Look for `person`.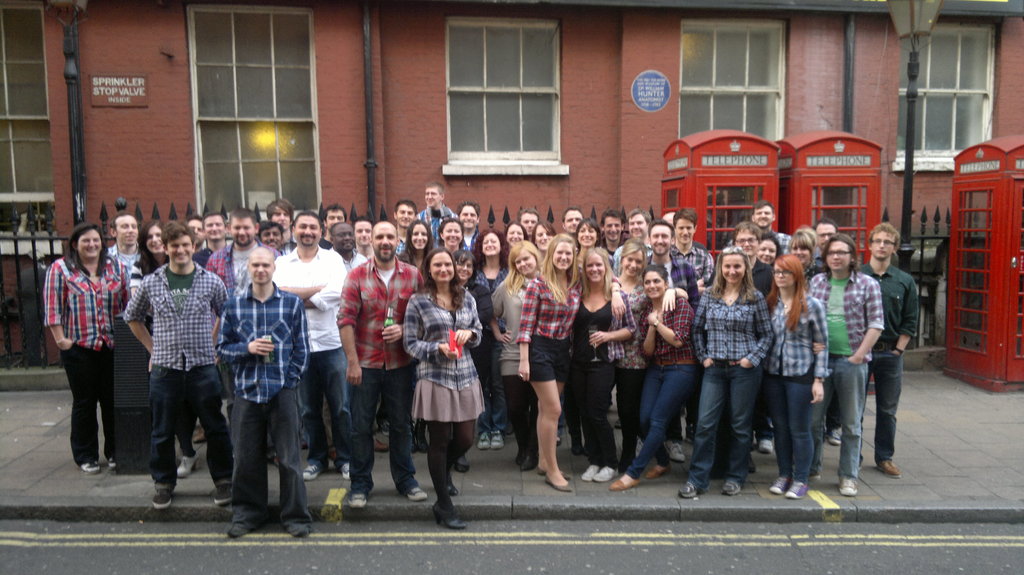
Found: <box>122,207,235,501</box>.
